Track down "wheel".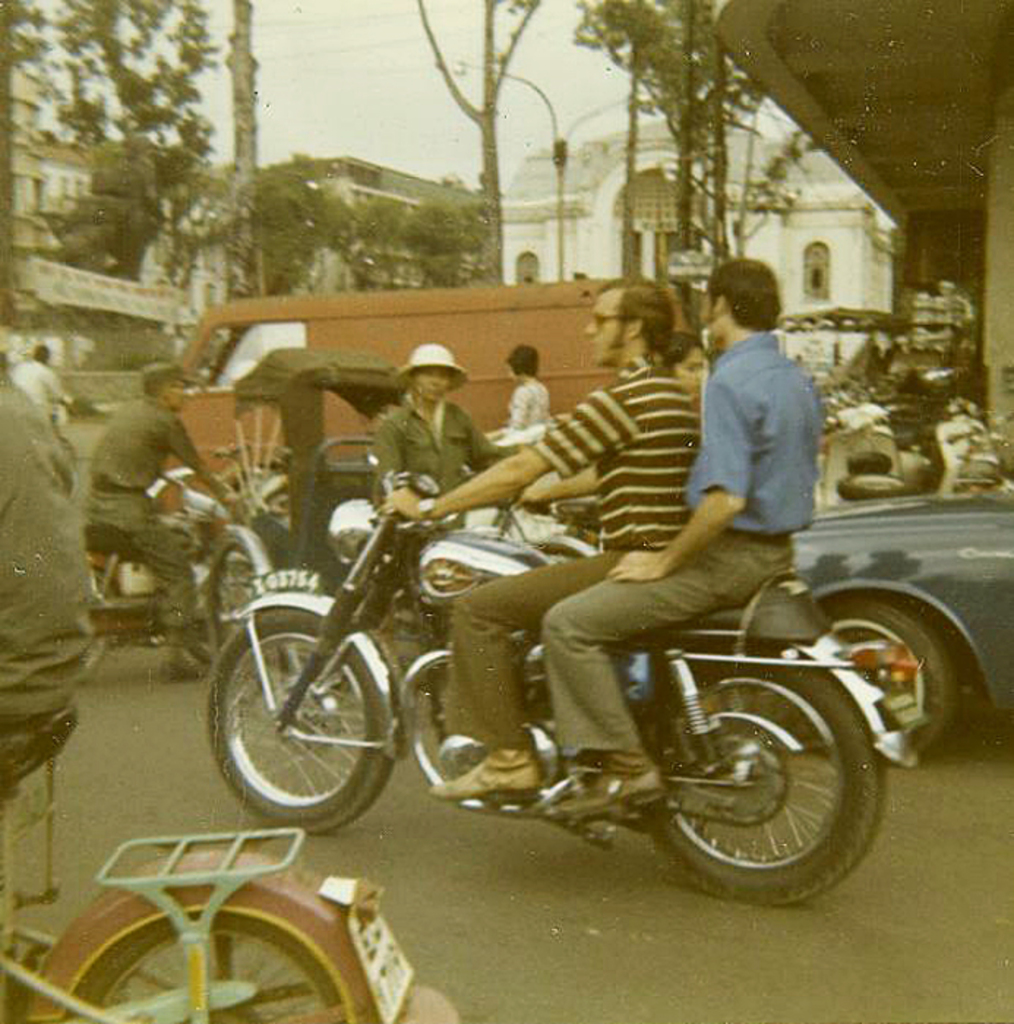
Tracked to <box>80,572,117,683</box>.
